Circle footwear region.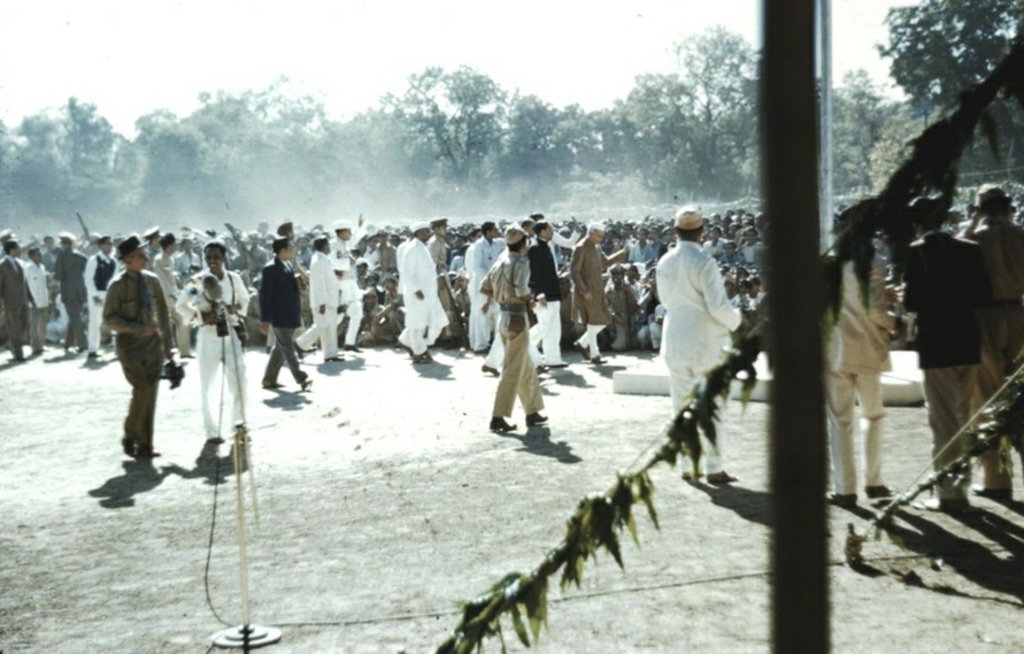
Region: (x1=524, y1=410, x2=549, y2=426).
